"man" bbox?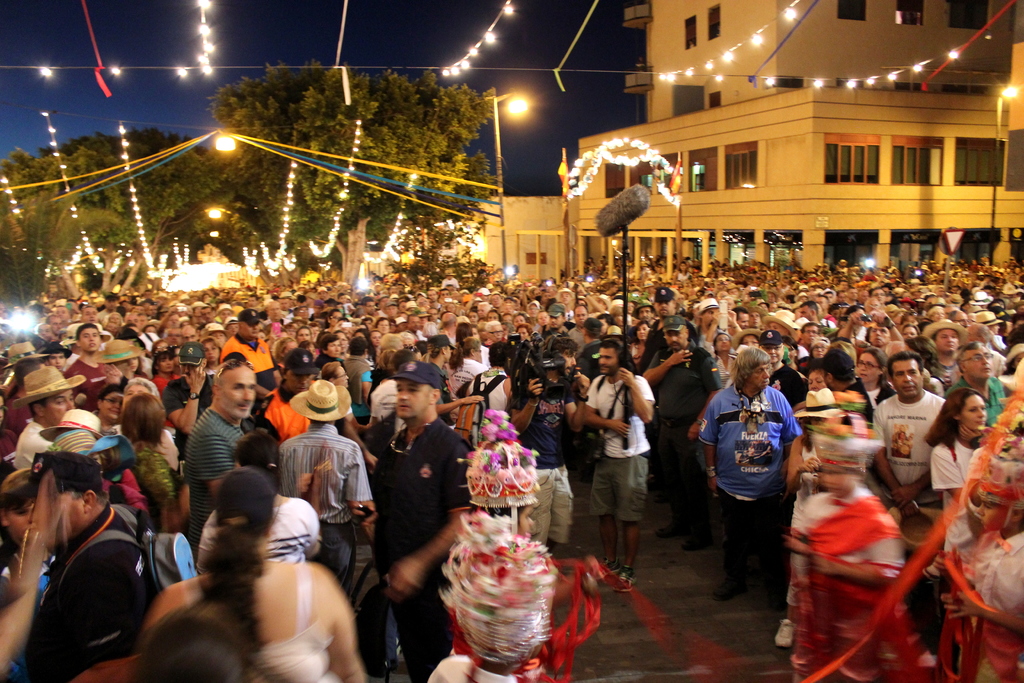
l=507, t=337, r=593, b=557
